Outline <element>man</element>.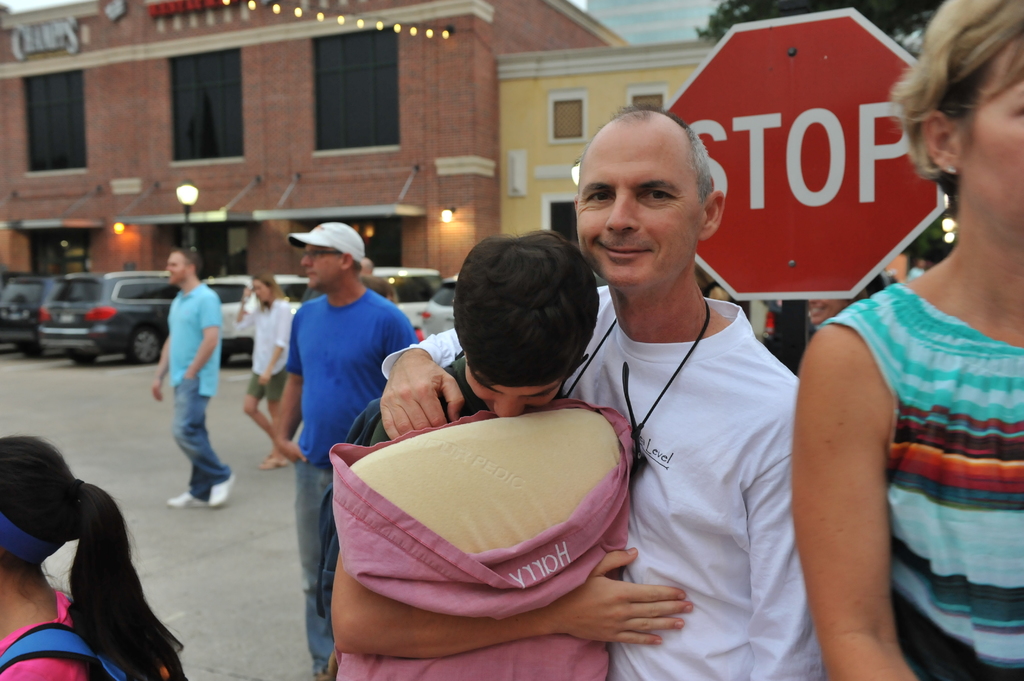
Outline: detection(150, 240, 234, 518).
